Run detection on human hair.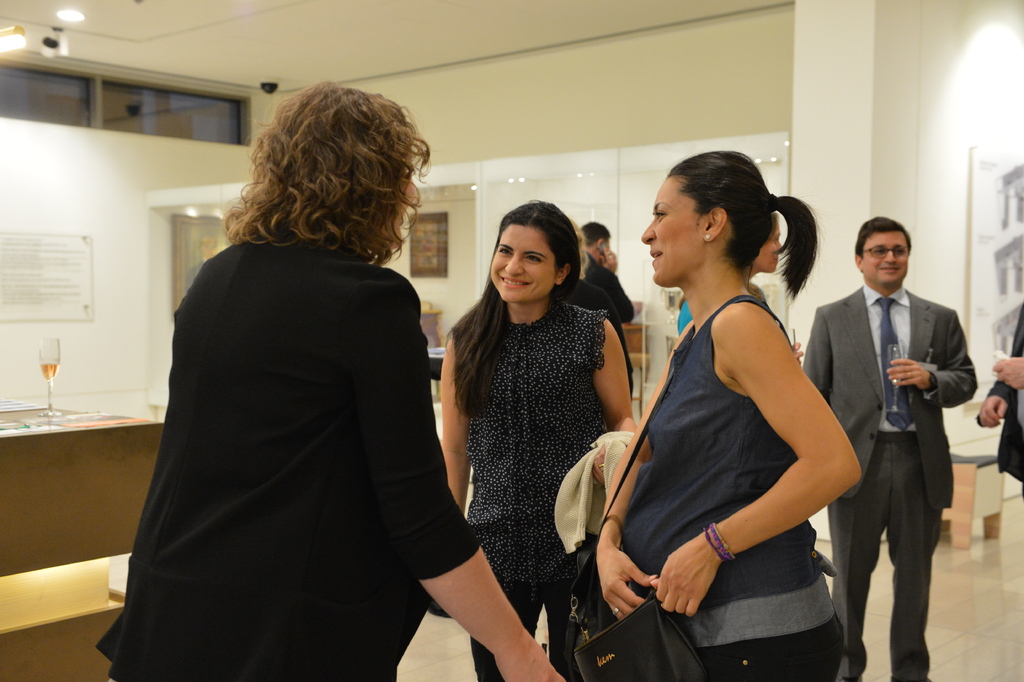
Result: bbox(448, 195, 598, 425).
